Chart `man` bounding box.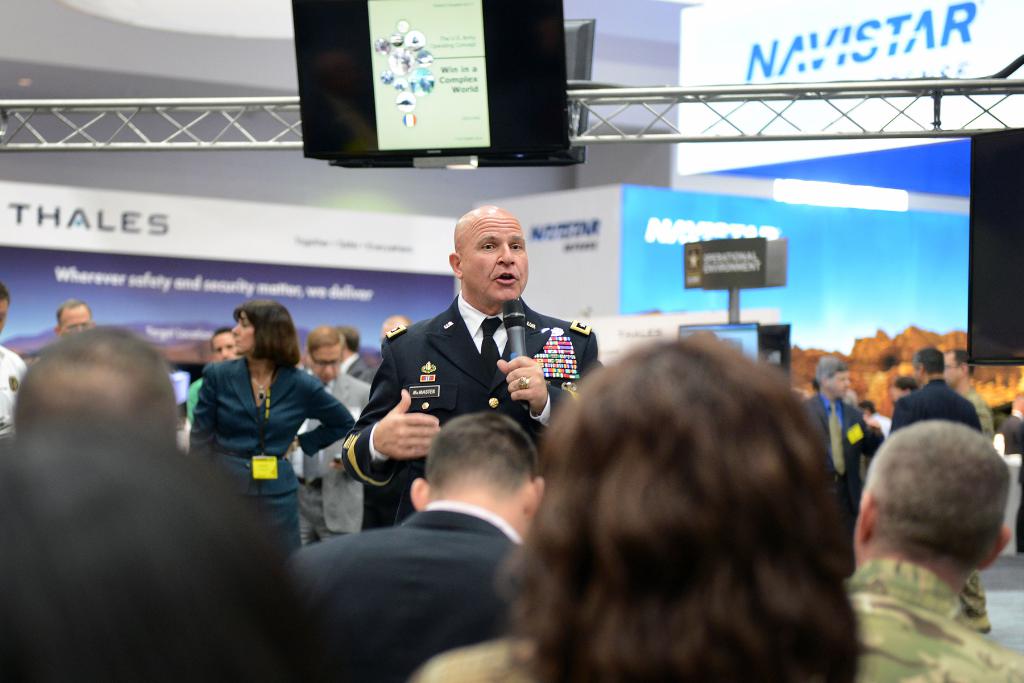
Charted: (x1=858, y1=399, x2=893, y2=436).
